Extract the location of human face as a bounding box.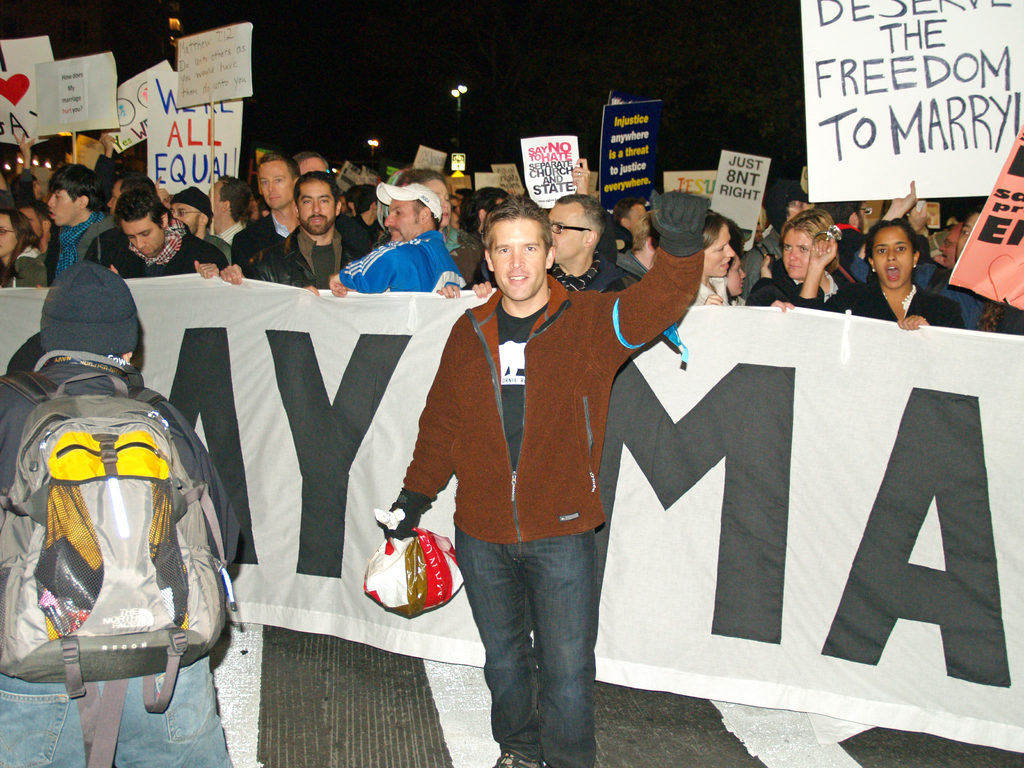
detection(492, 220, 546, 298).
